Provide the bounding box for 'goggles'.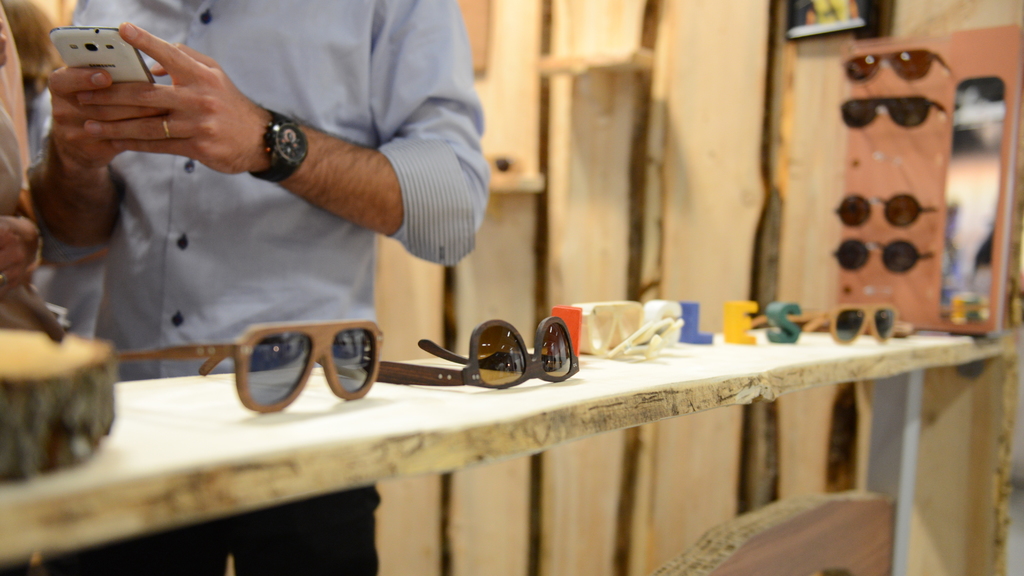
rect(836, 47, 956, 83).
